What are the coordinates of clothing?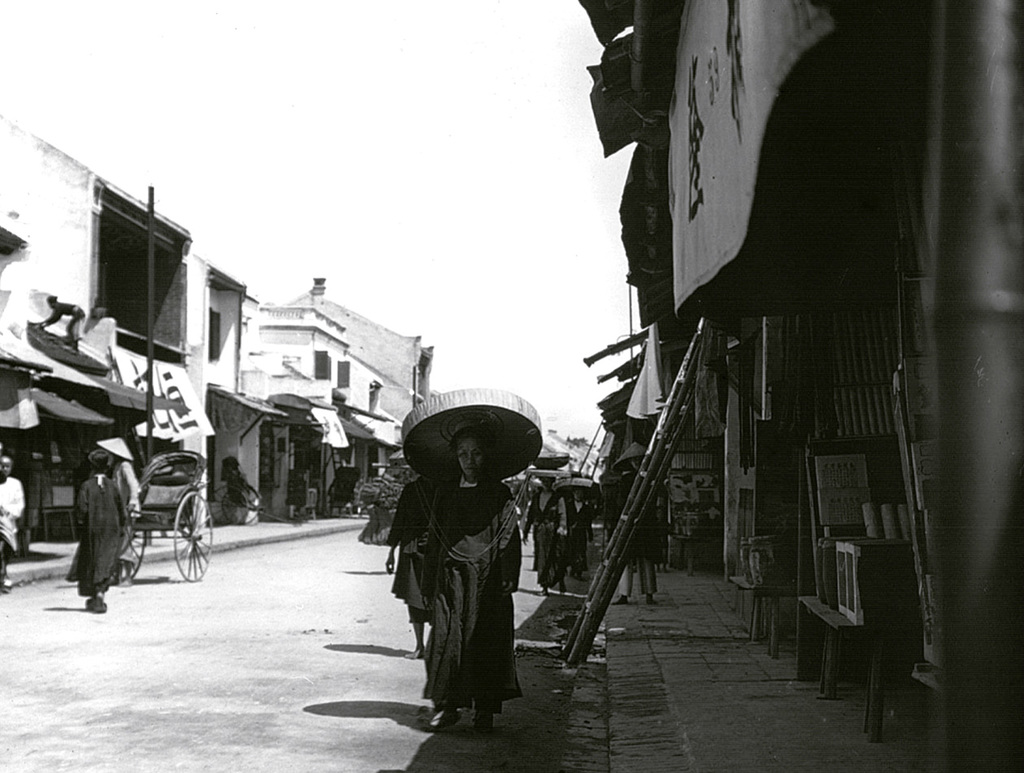
65:470:133:595.
